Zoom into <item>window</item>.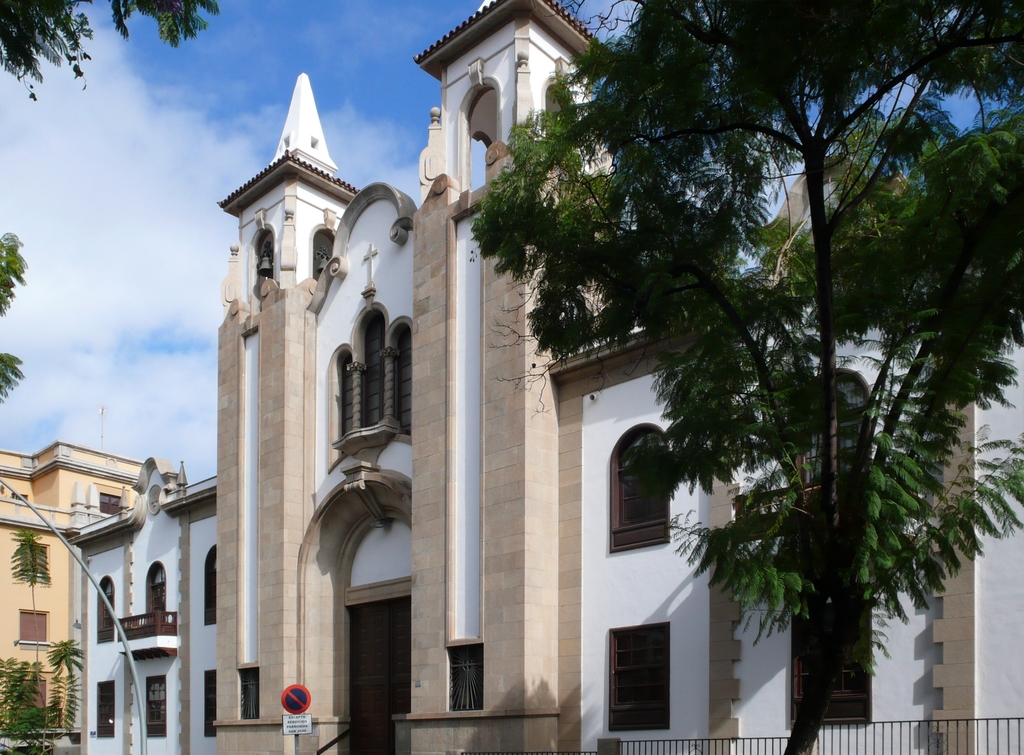
Zoom target: region(612, 629, 692, 724).
